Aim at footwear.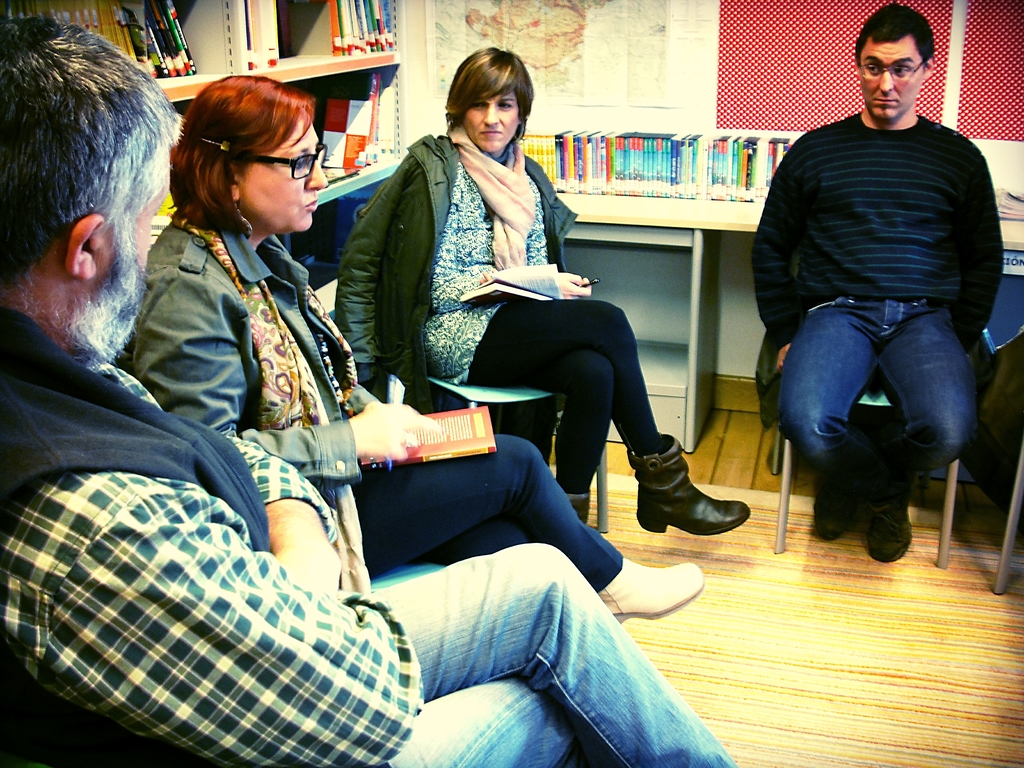
Aimed at [565, 493, 591, 528].
